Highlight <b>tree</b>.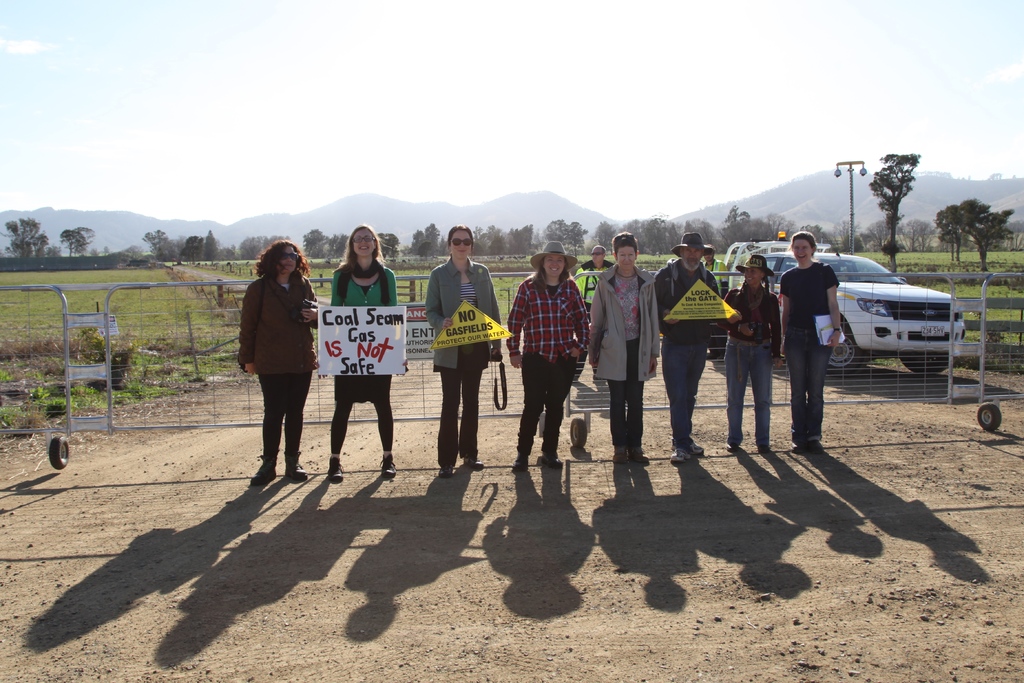
Highlighted region: [792,217,829,244].
